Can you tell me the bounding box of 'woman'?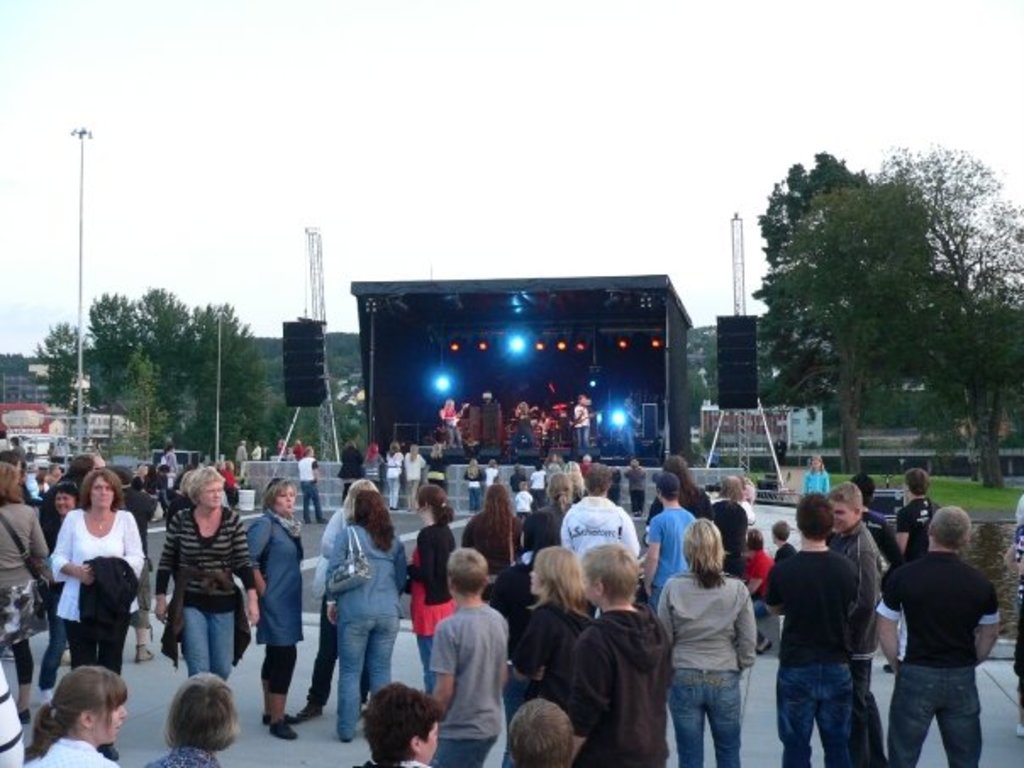
bbox=[624, 459, 646, 515].
